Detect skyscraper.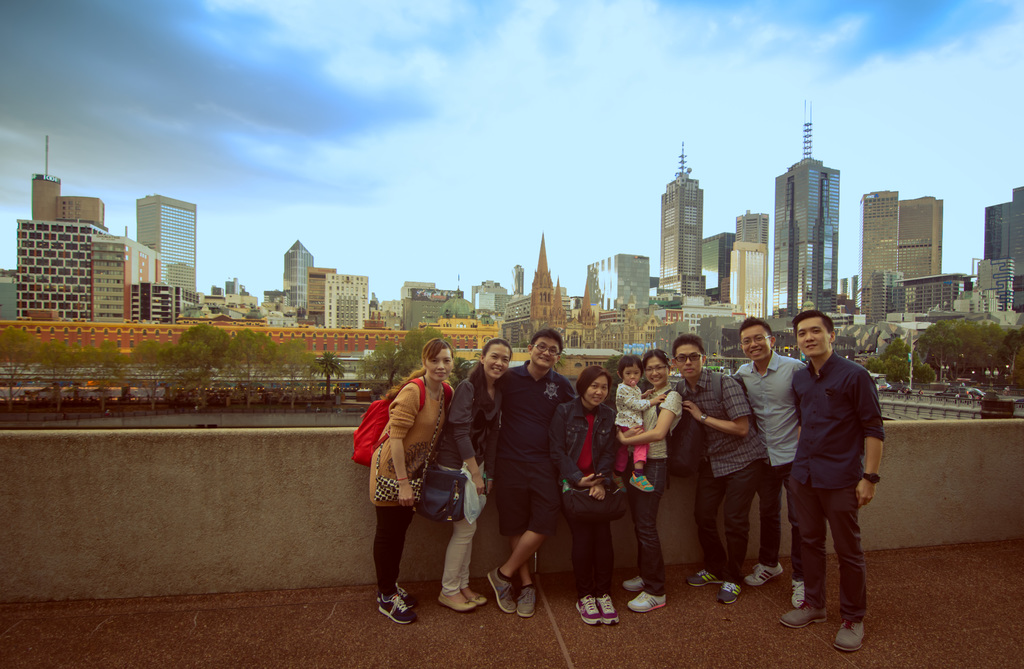
Detected at (323, 273, 371, 330).
